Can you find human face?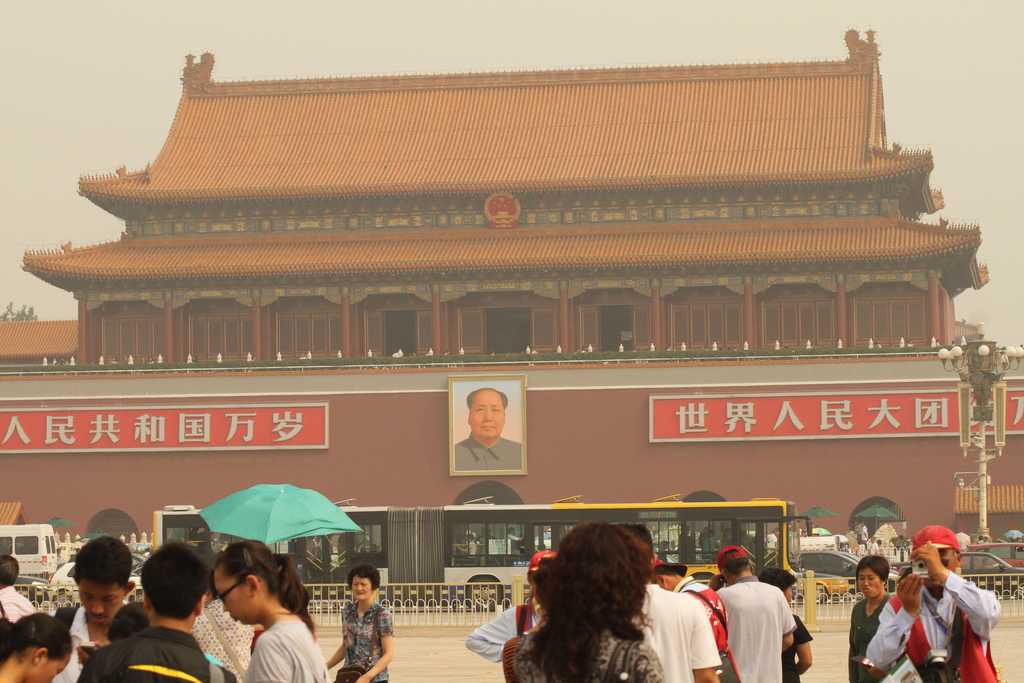
Yes, bounding box: 936 547 958 572.
